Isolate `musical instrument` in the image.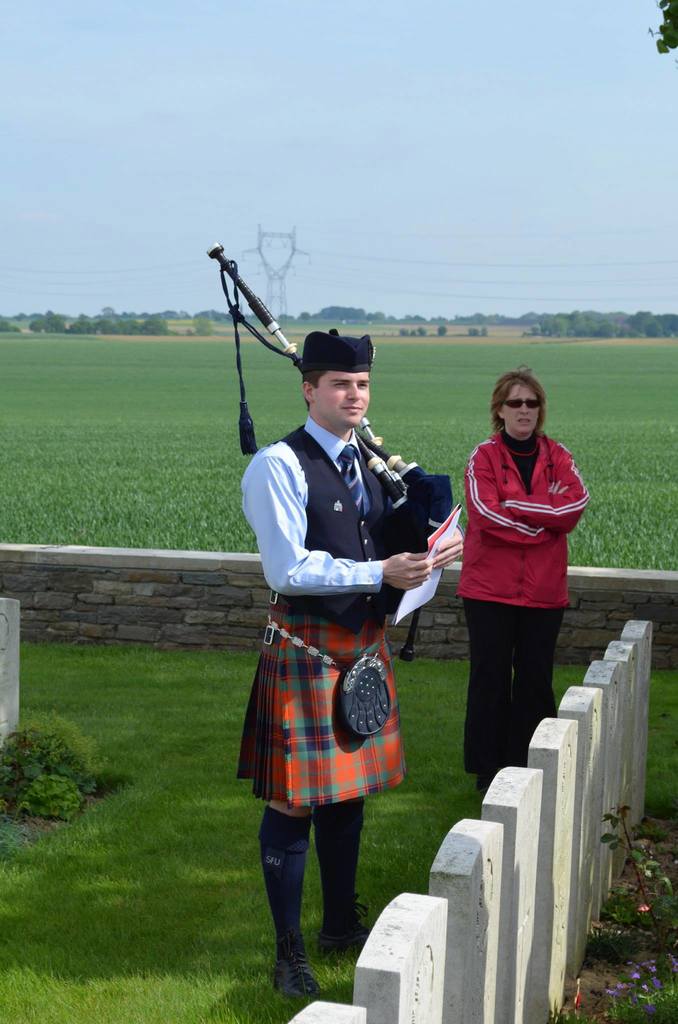
Isolated region: {"left": 195, "top": 232, "right": 481, "bottom": 622}.
